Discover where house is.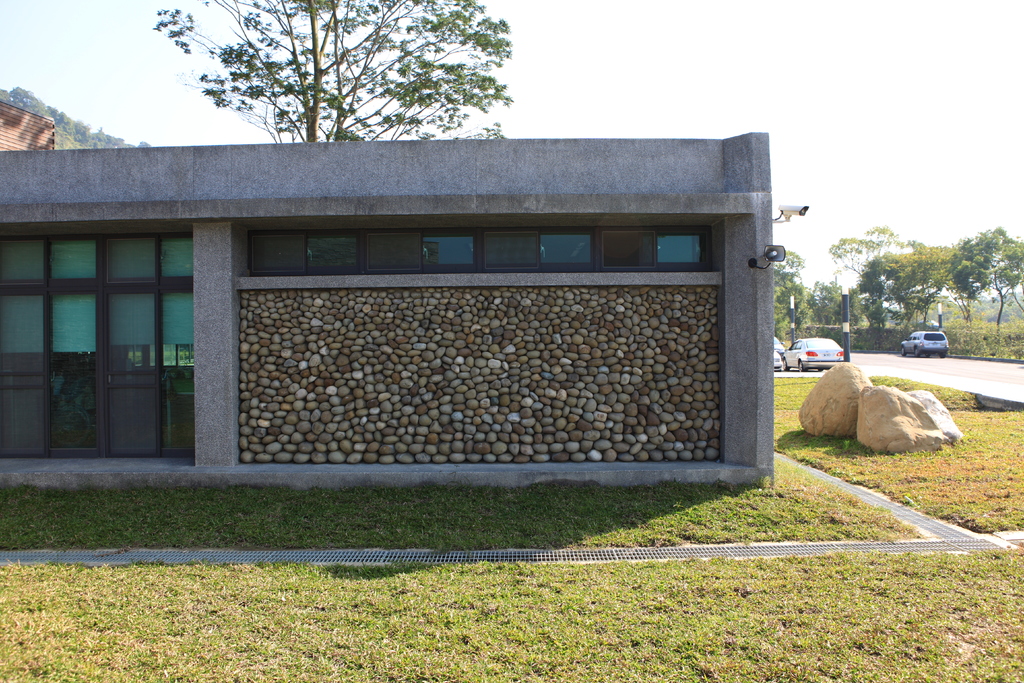
Discovered at (left=1, top=101, right=79, bottom=151).
